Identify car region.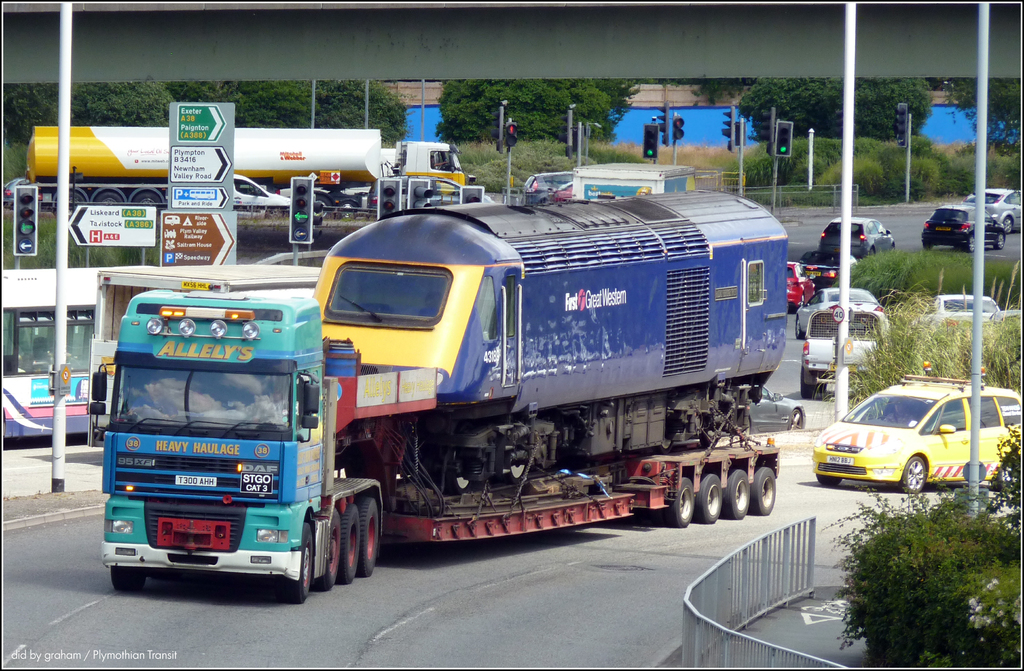
Region: x1=924, y1=201, x2=1005, y2=249.
